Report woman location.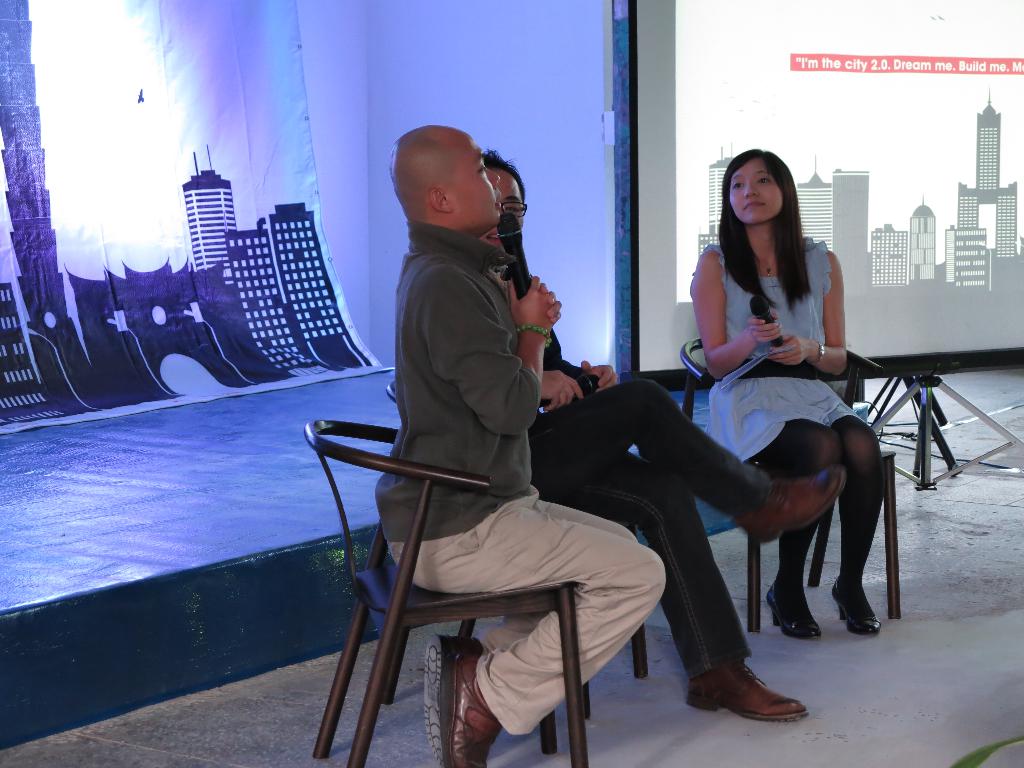
Report: crop(666, 140, 858, 682).
